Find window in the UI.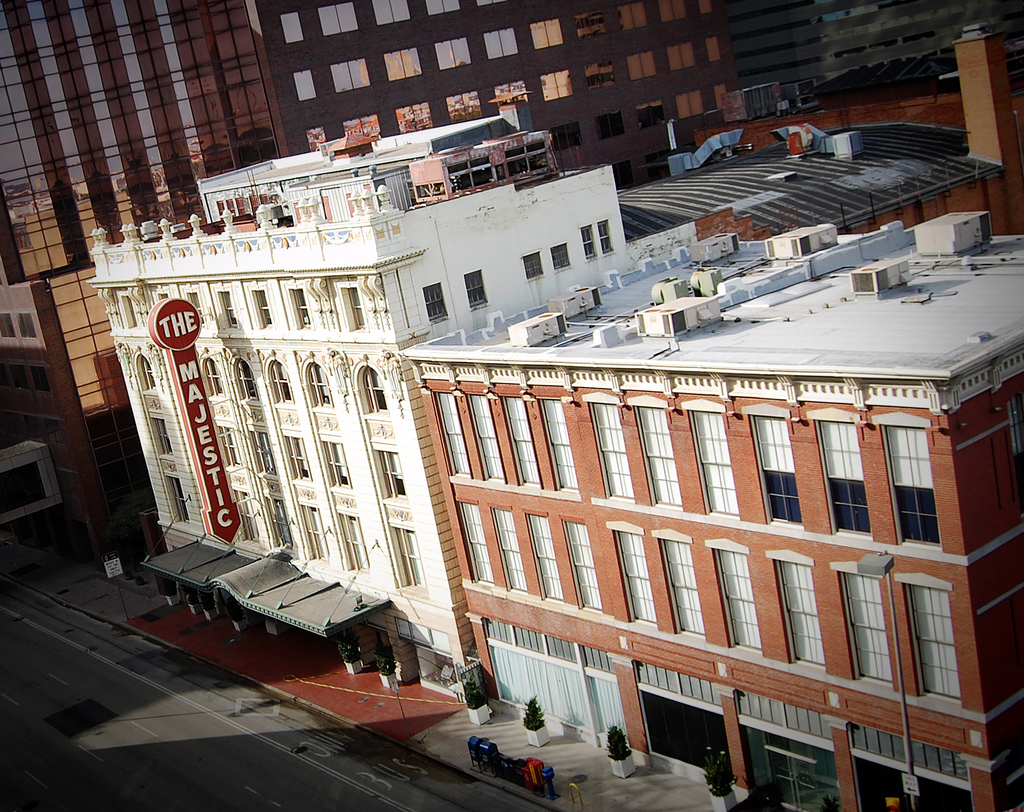
UI element at 353, 361, 394, 422.
